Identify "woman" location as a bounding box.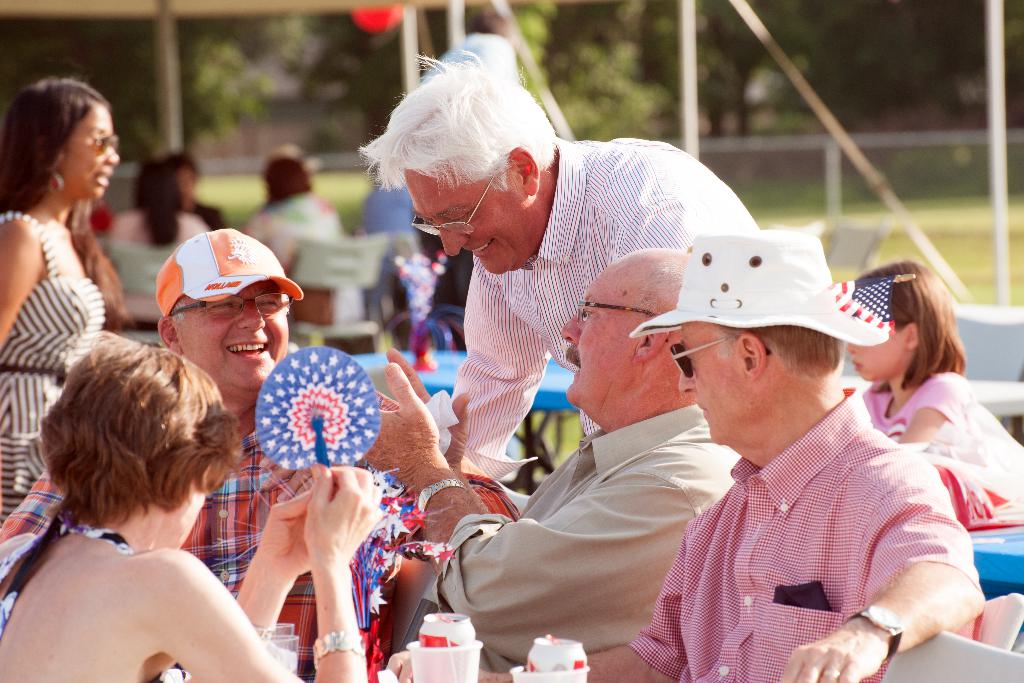
(237, 147, 344, 294).
